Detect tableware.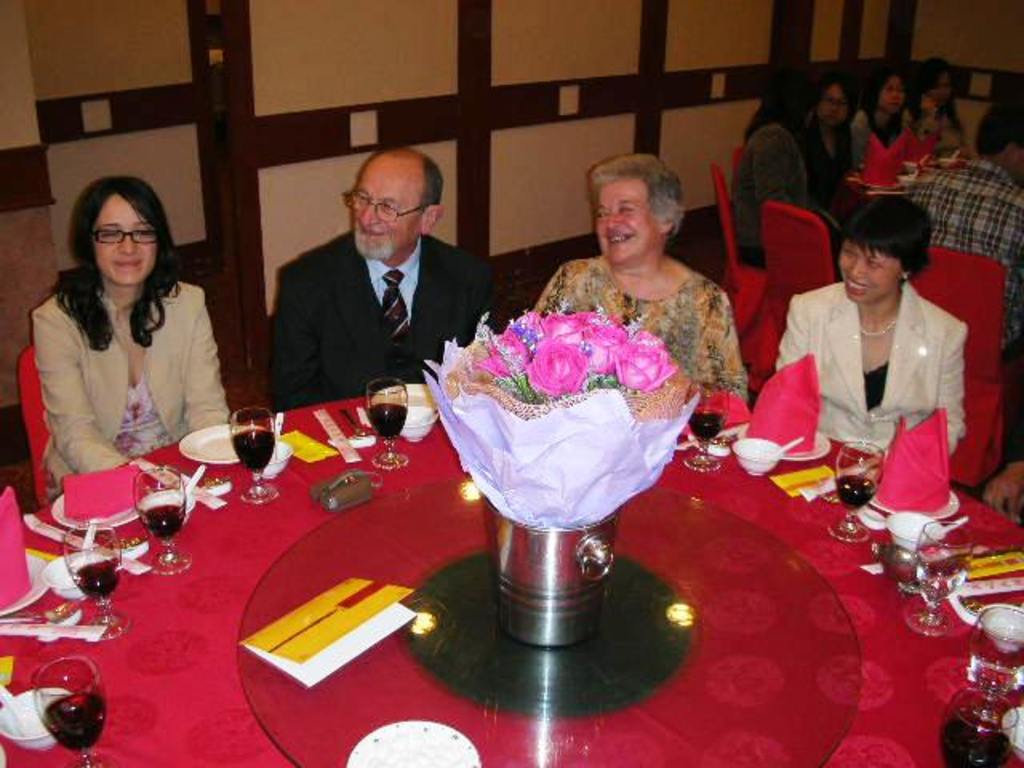
Detected at pyautogui.locateOnScreen(259, 414, 286, 477).
